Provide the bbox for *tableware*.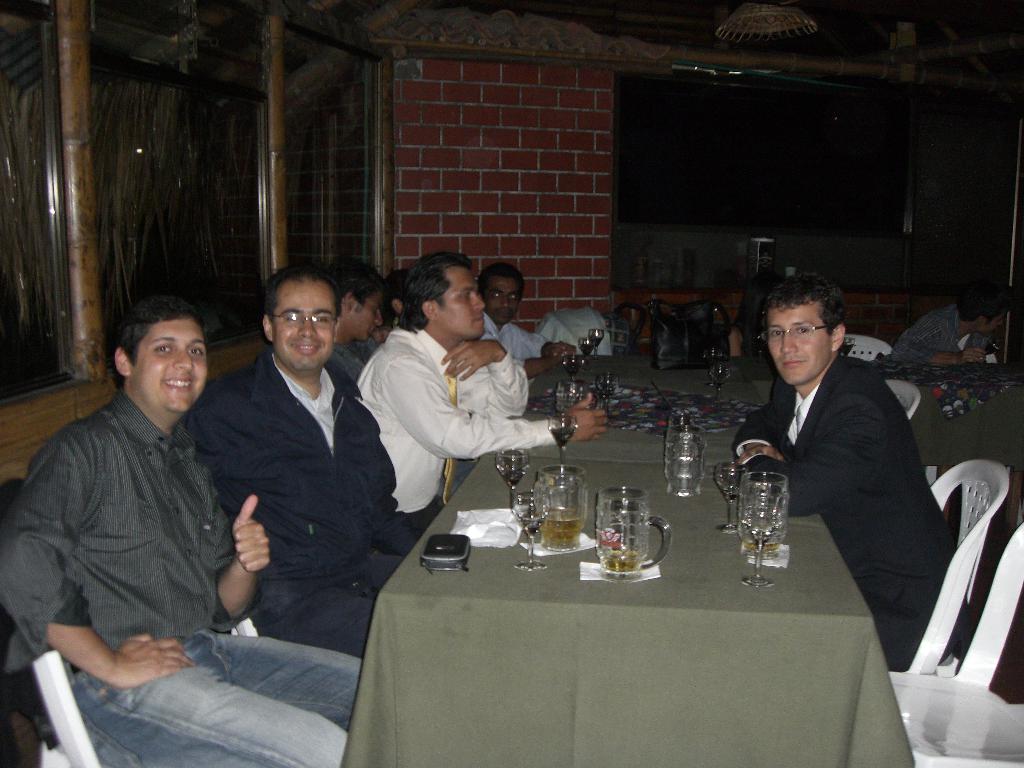
region(739, 474, 790, 585).
